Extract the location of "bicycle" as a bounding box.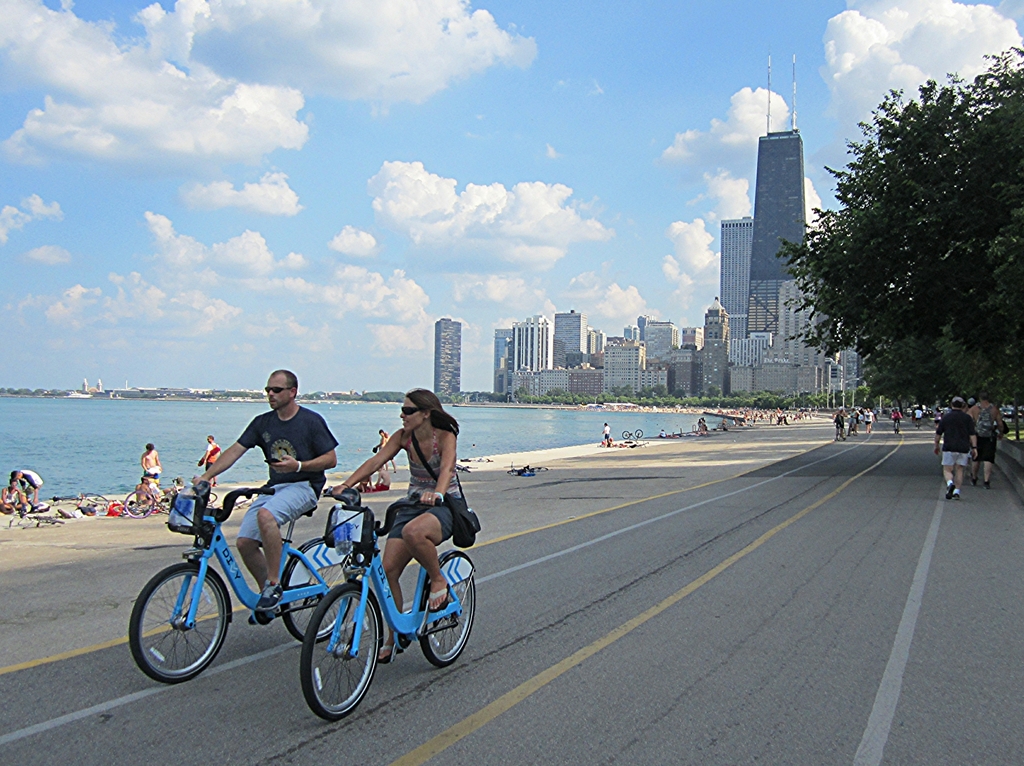
{"left": 622, "top": 426, "right": 643, "bottom": 443}.
